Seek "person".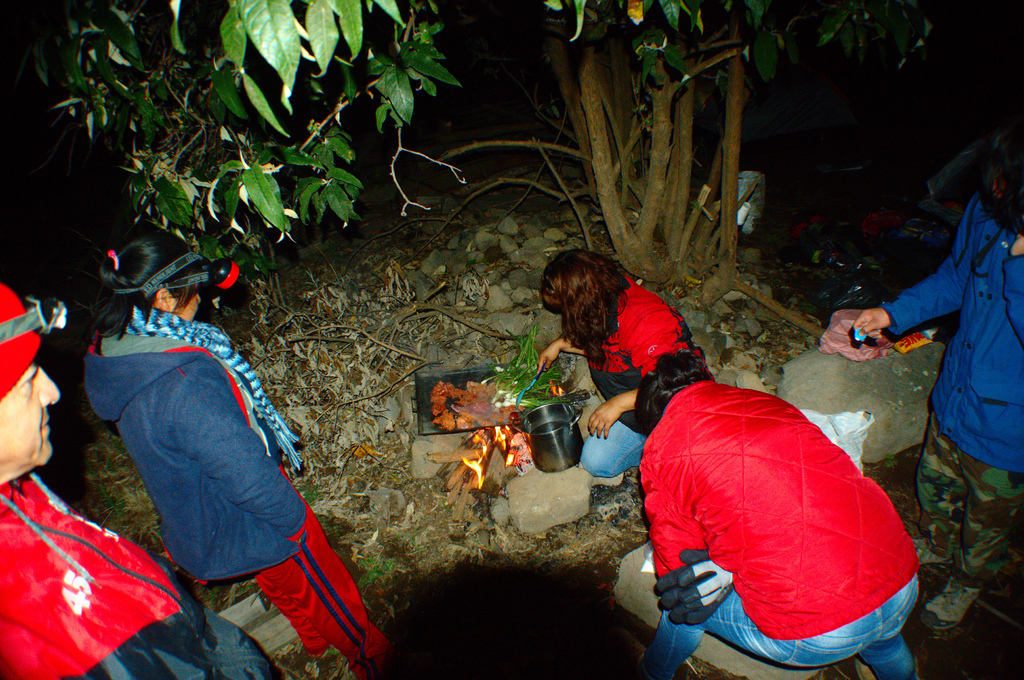
<box>851,162,1023,639</box>.
